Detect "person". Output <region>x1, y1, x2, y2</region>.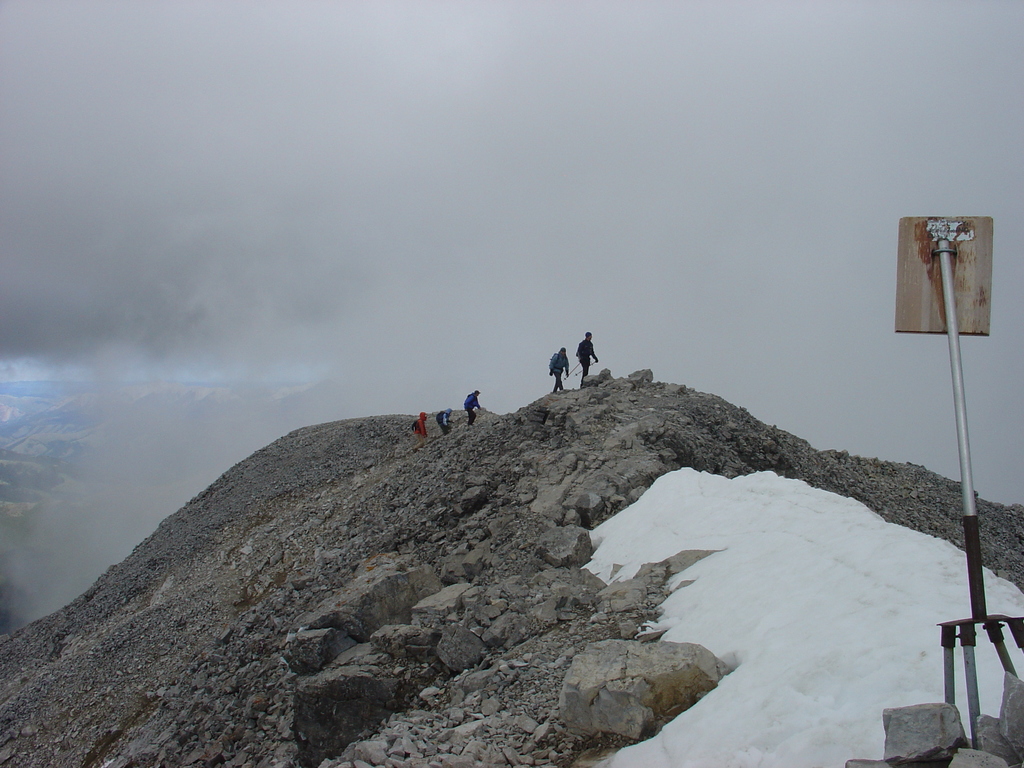
<region>573, 330, 598, 379</region>.
